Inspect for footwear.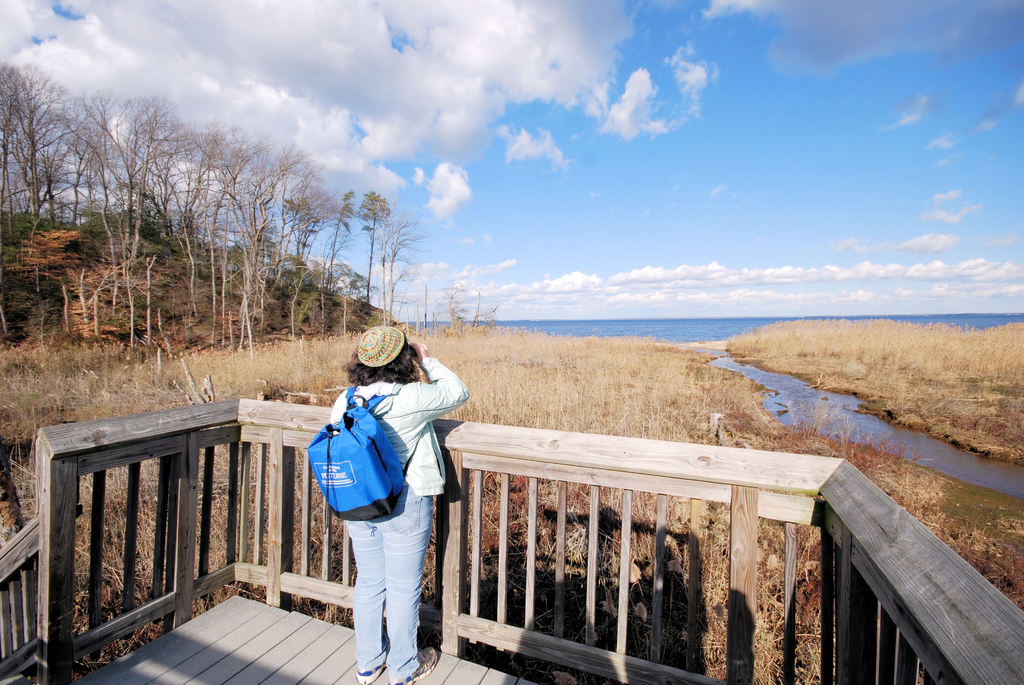
Inspection: crop(392, 642, 436, 684).
